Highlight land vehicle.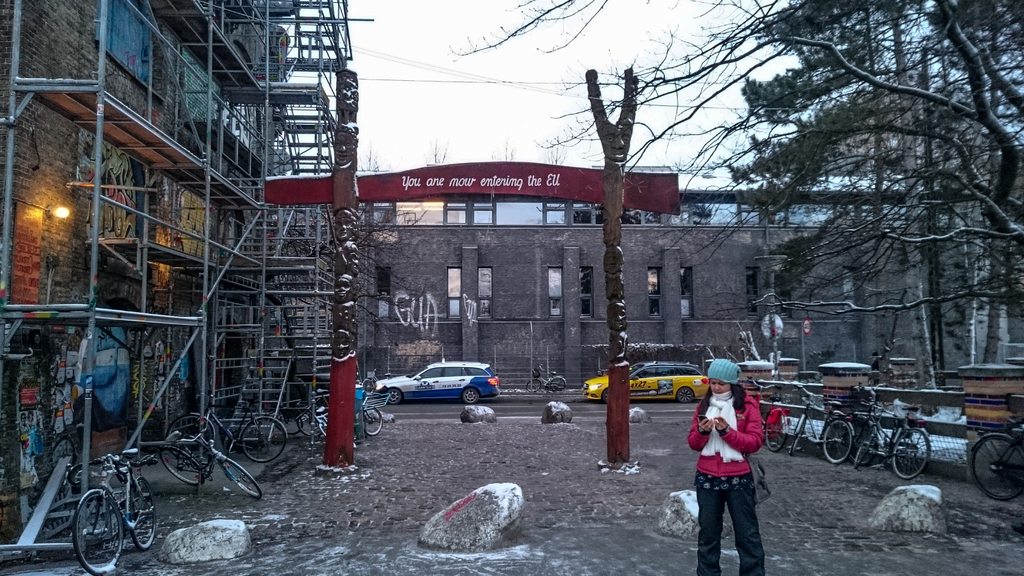
Highlighted region: region(524, 364, 570, 392).
